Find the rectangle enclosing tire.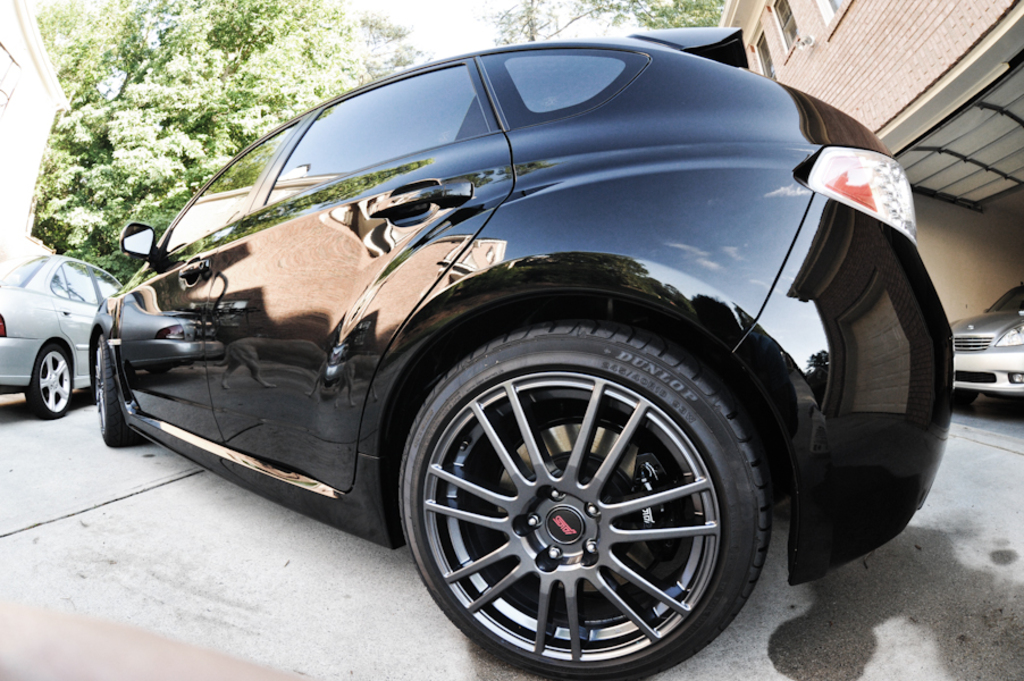
(left=25, top=346, right=70, bottom=419).
